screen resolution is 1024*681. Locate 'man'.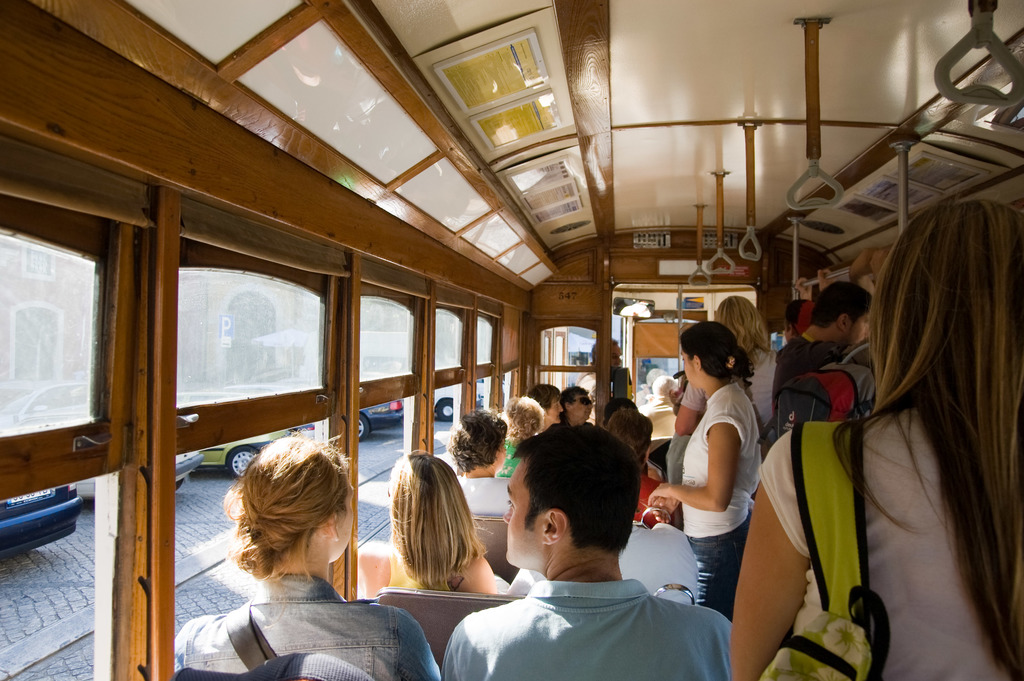
765 250 892 438.
